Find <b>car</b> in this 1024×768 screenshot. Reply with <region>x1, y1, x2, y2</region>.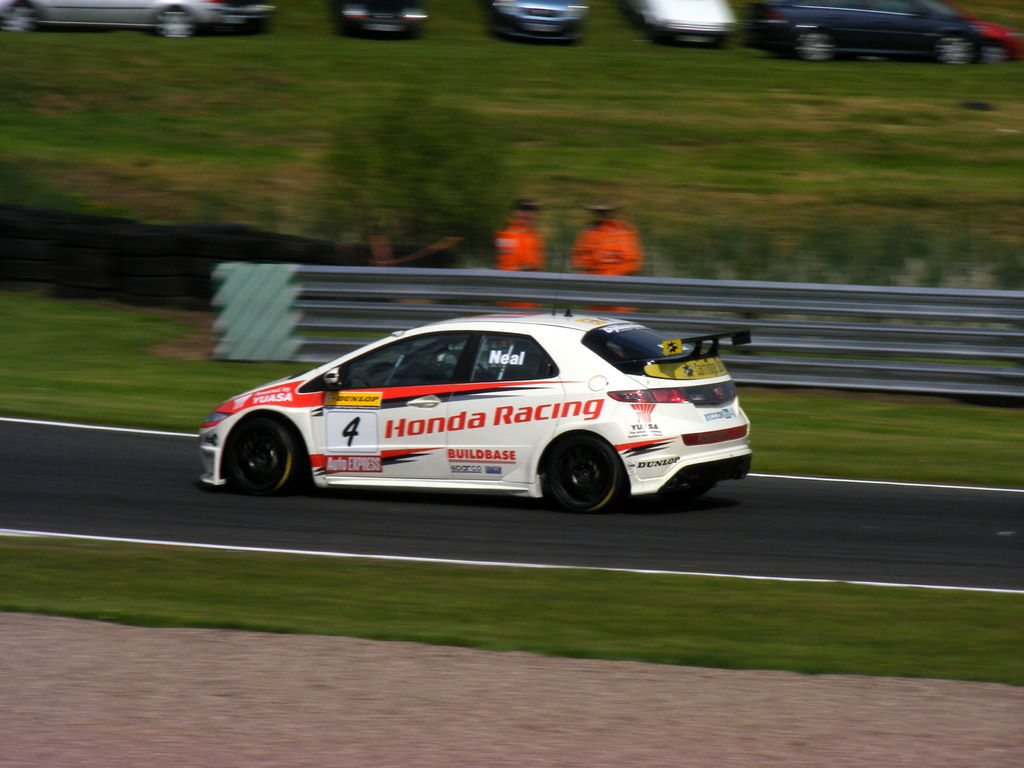
<region>952, 0, 1023, 58</region>.
